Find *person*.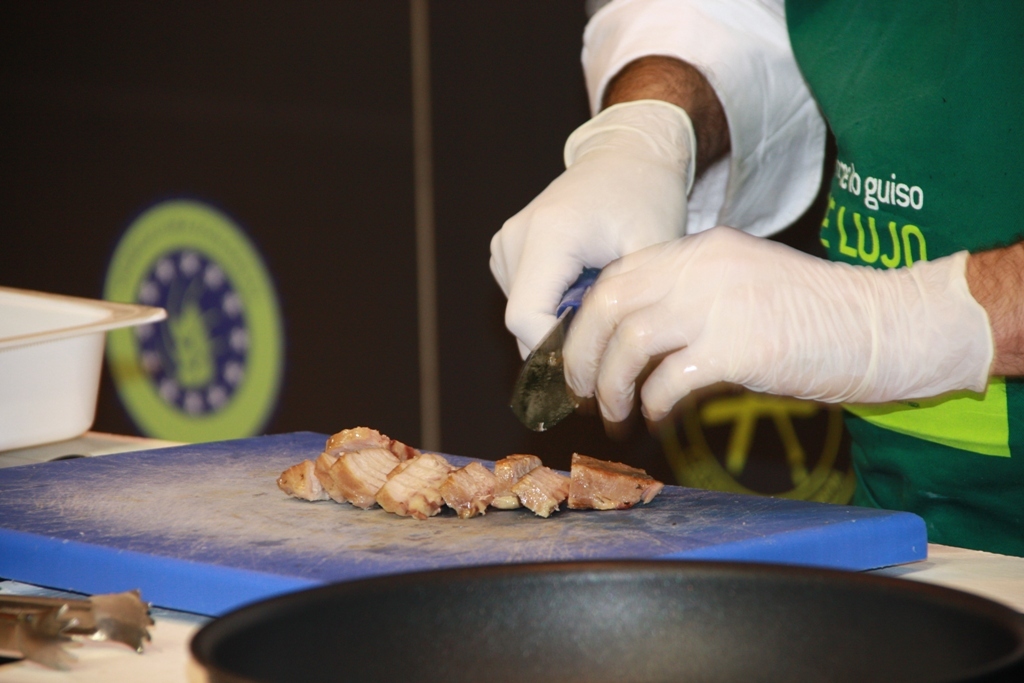
x1=477, y1=31, x2=966, y2=481.
